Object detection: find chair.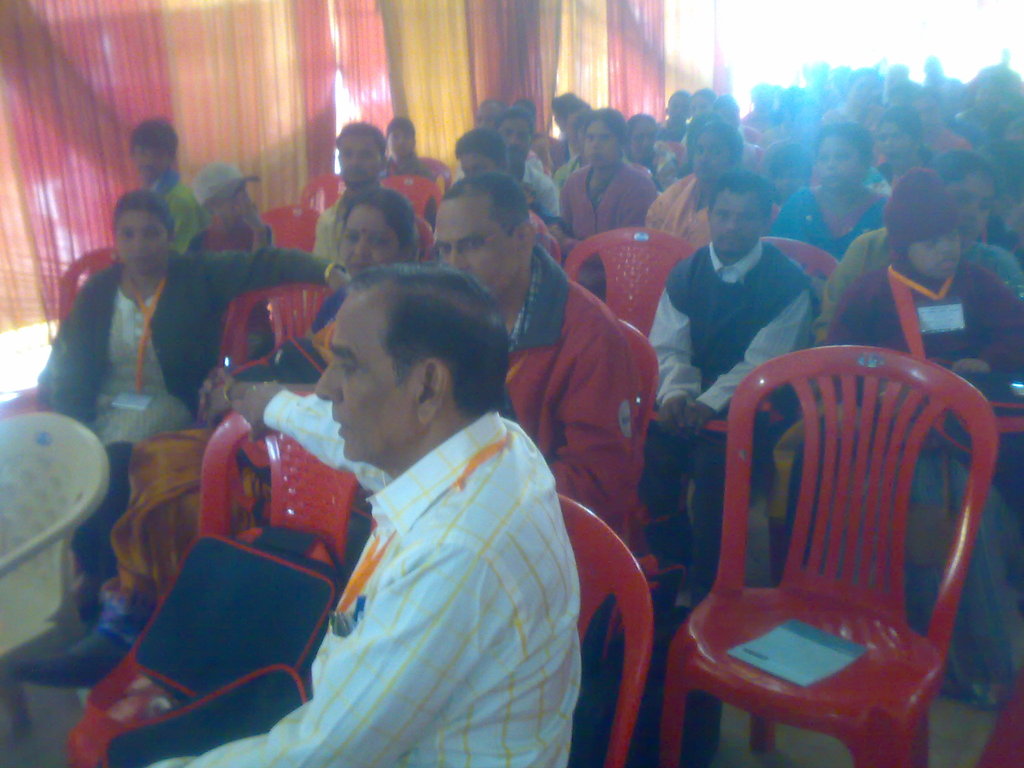
x1=65, y1=388, x2=382, y2=767.
